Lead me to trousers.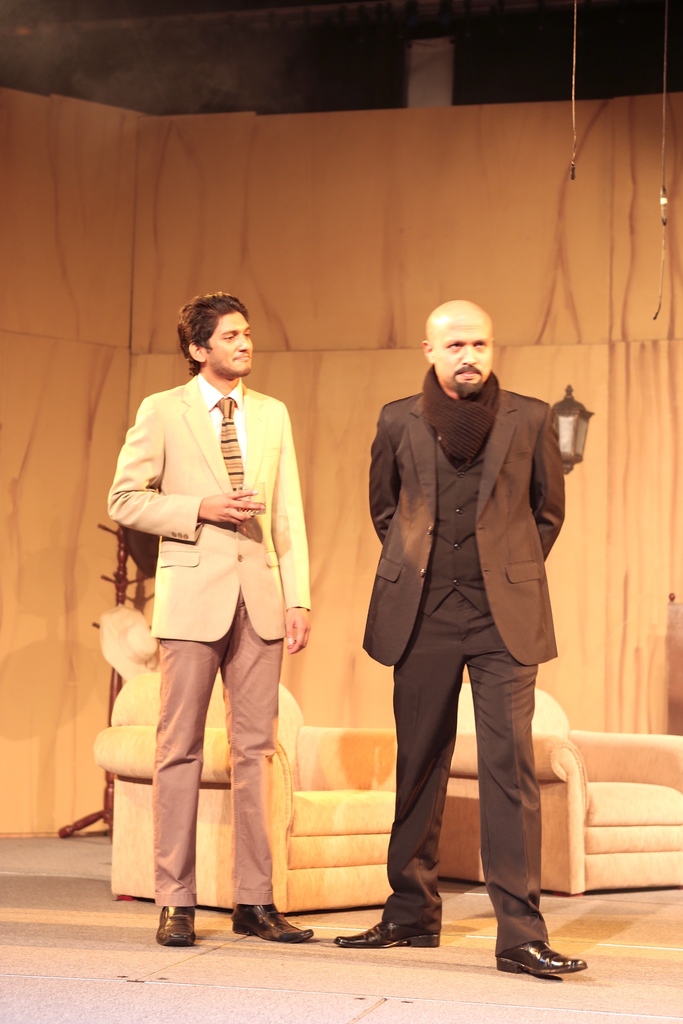
Lead to <region>390, 603, 548, 944</region>.
